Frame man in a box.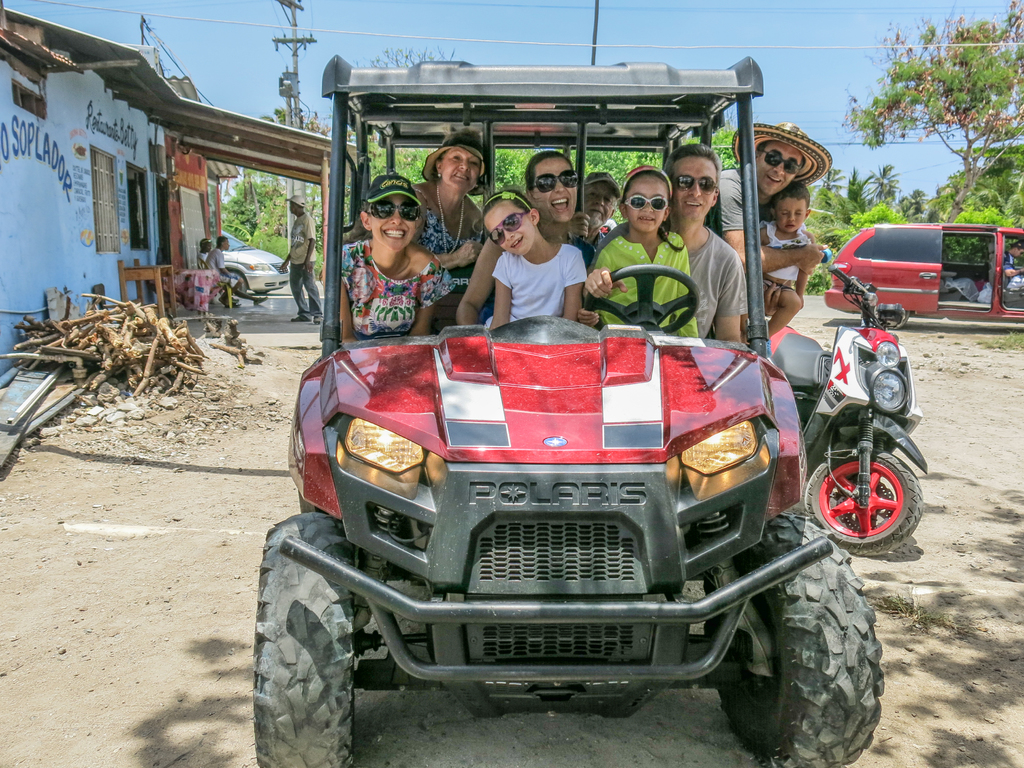
(x1=586, y1=138, x2=748, y2=342).
